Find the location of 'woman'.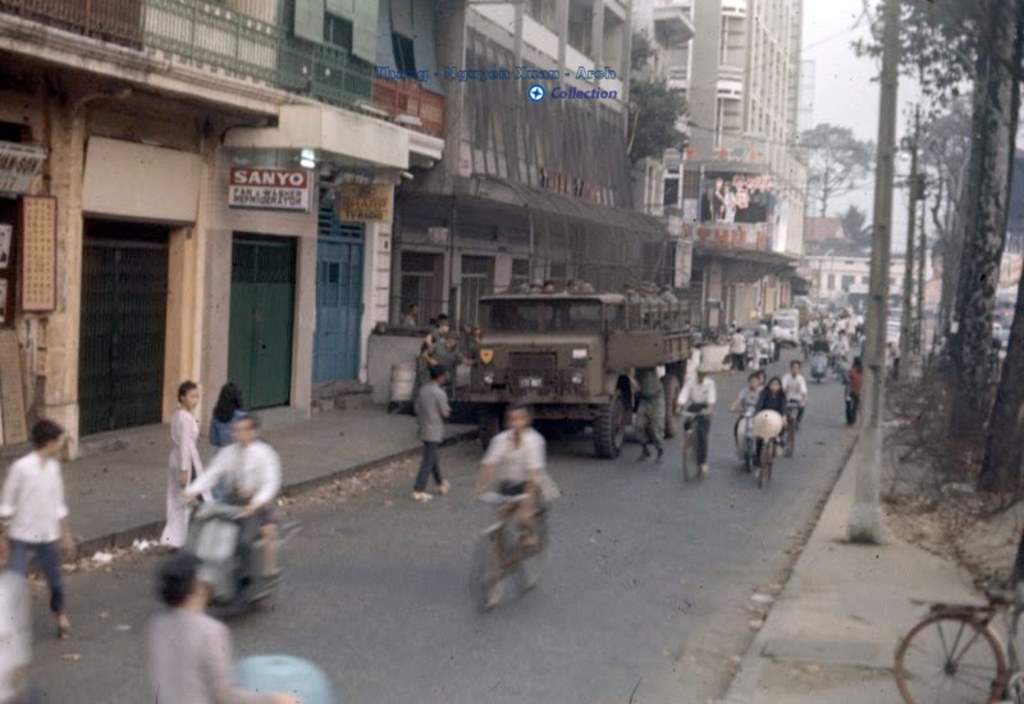
Location: <box>753,372,785,467</box>.
